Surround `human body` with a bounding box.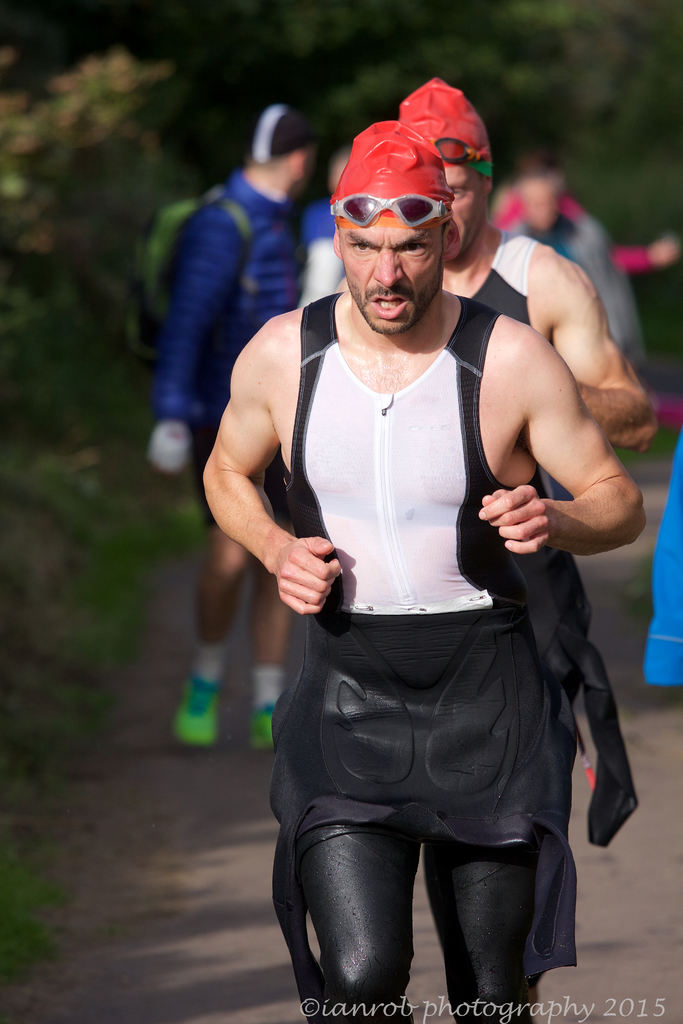
left=335, top=70, right=662, bottom=1020.
